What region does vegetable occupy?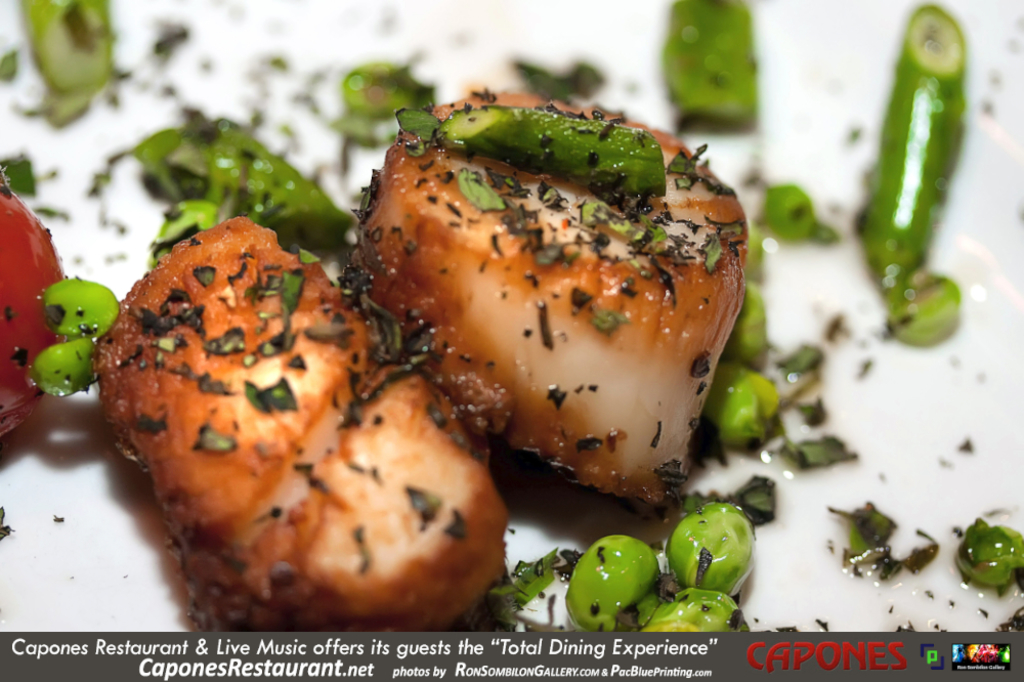
locate(79, 124, 334, 265).
